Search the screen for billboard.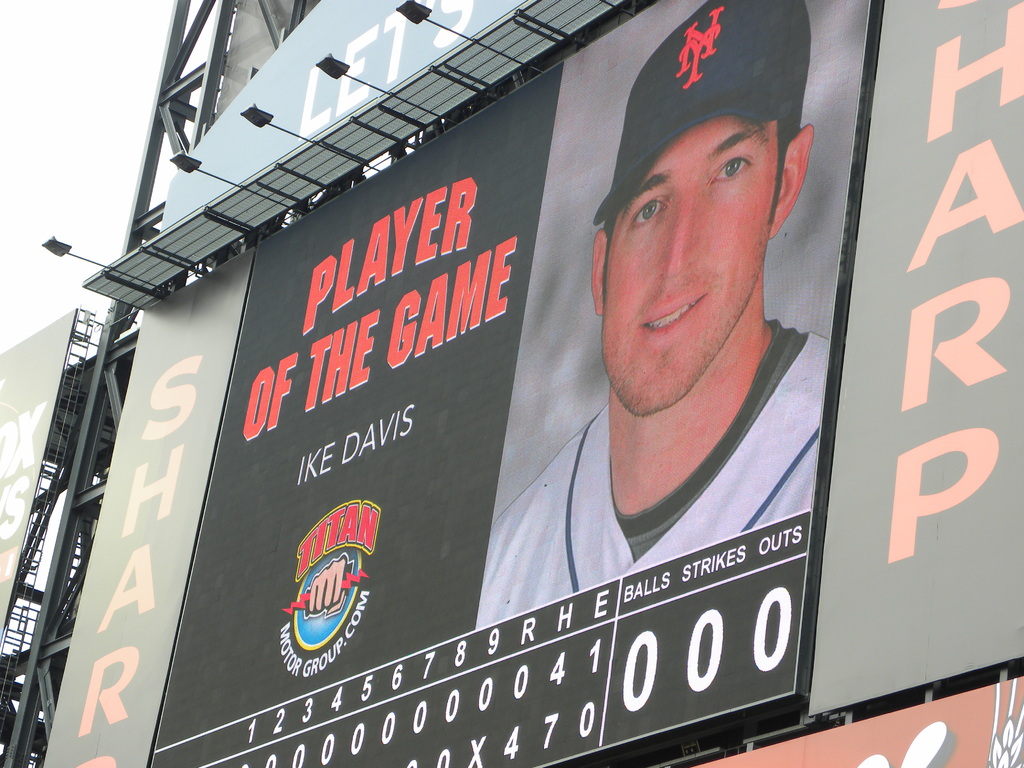
Found at (x1=0, y1=303, x2=77, y2=650).
